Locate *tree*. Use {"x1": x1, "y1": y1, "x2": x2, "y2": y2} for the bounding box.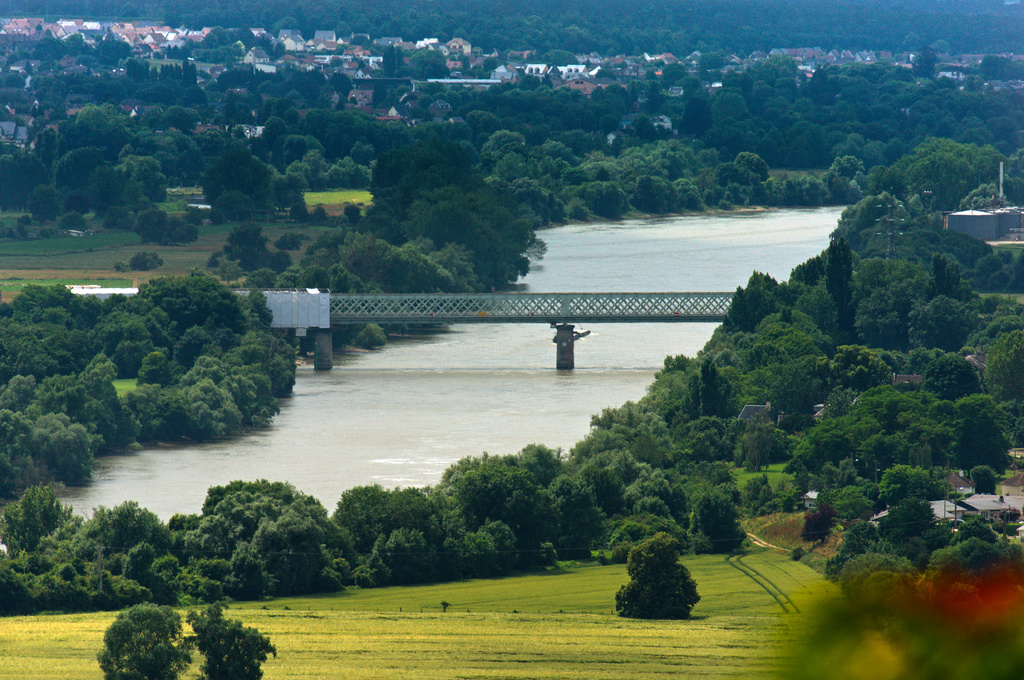
{"x1": 77, "y1": 497, "x2": 173, "y2": 560}.
